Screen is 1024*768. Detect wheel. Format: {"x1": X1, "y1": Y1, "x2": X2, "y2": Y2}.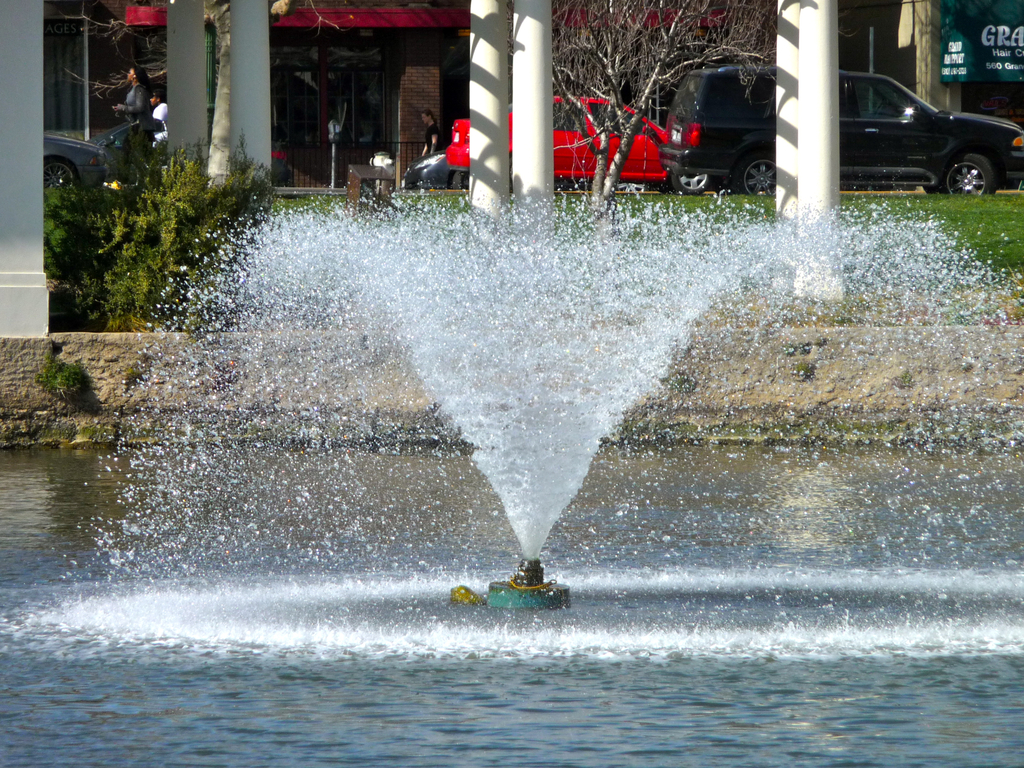
{"x1": 733, "y1": 153, "x2": 778, "y2": 196}.
